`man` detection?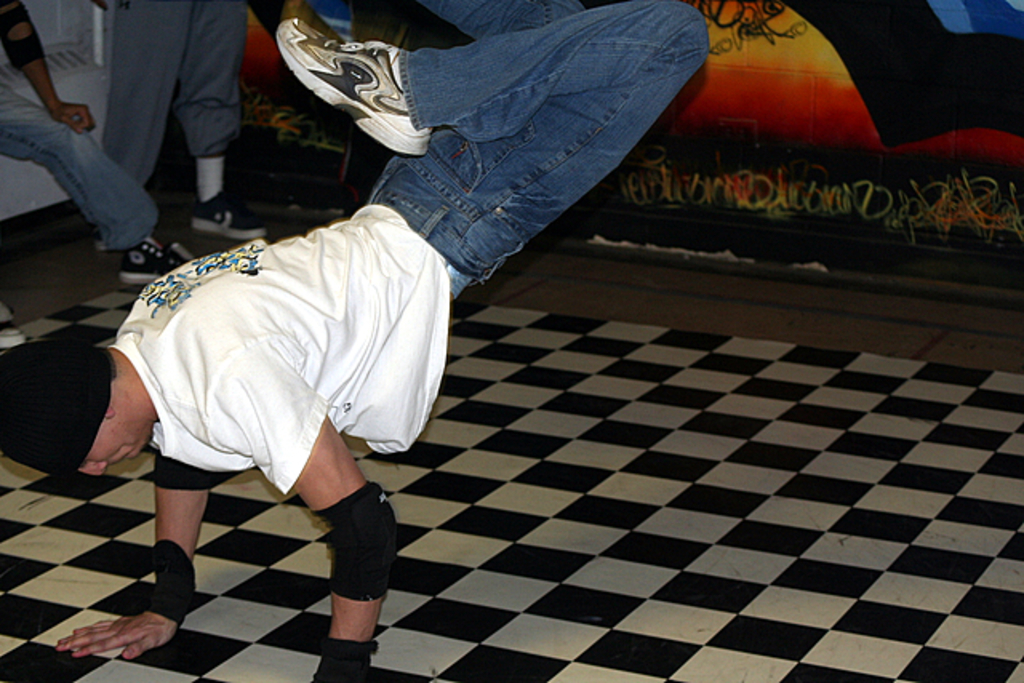
select_region(0, 0, 186, 285)
